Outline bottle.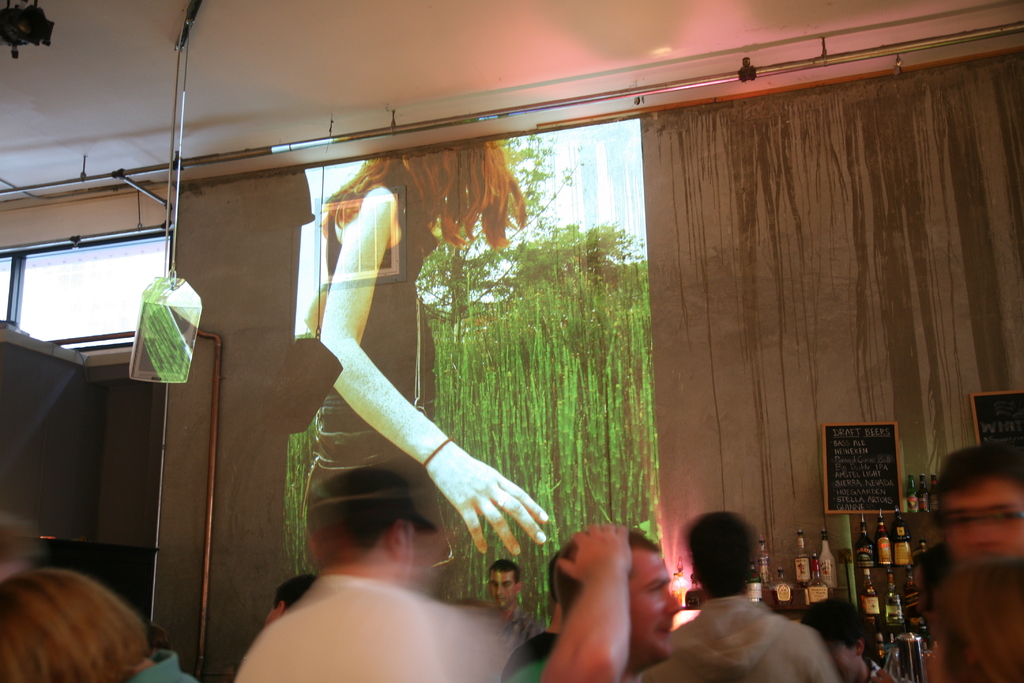
Outline: <box>860,570,877,629</box>.
